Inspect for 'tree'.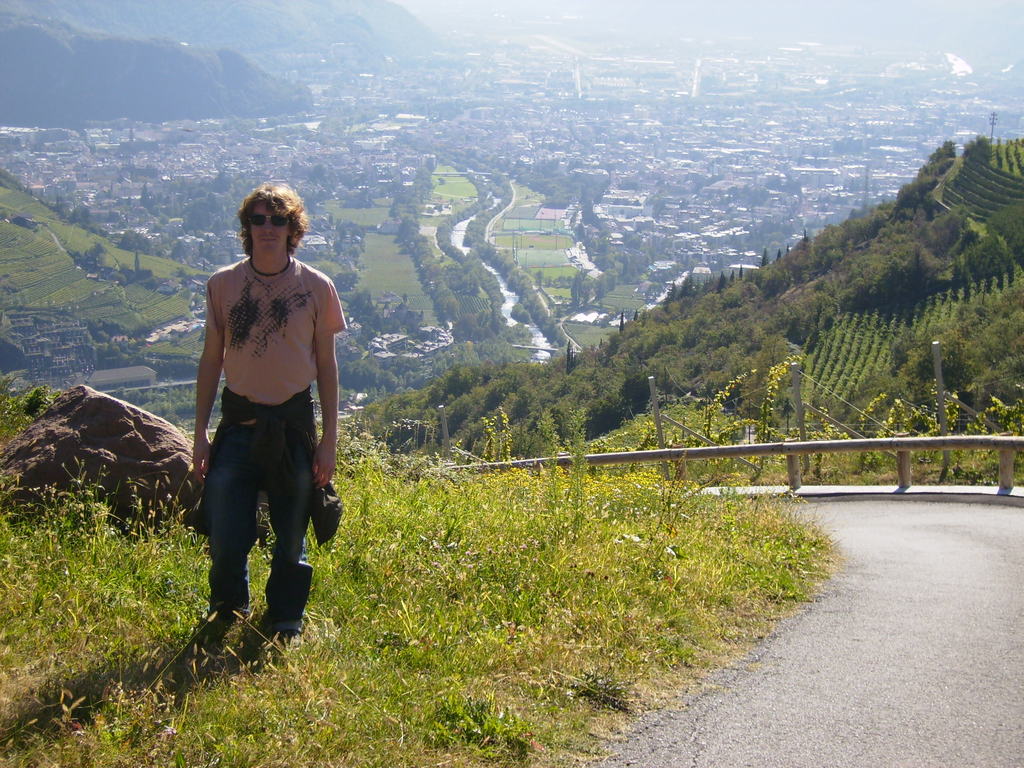
Inspection: 785, 243, 794, 257.
